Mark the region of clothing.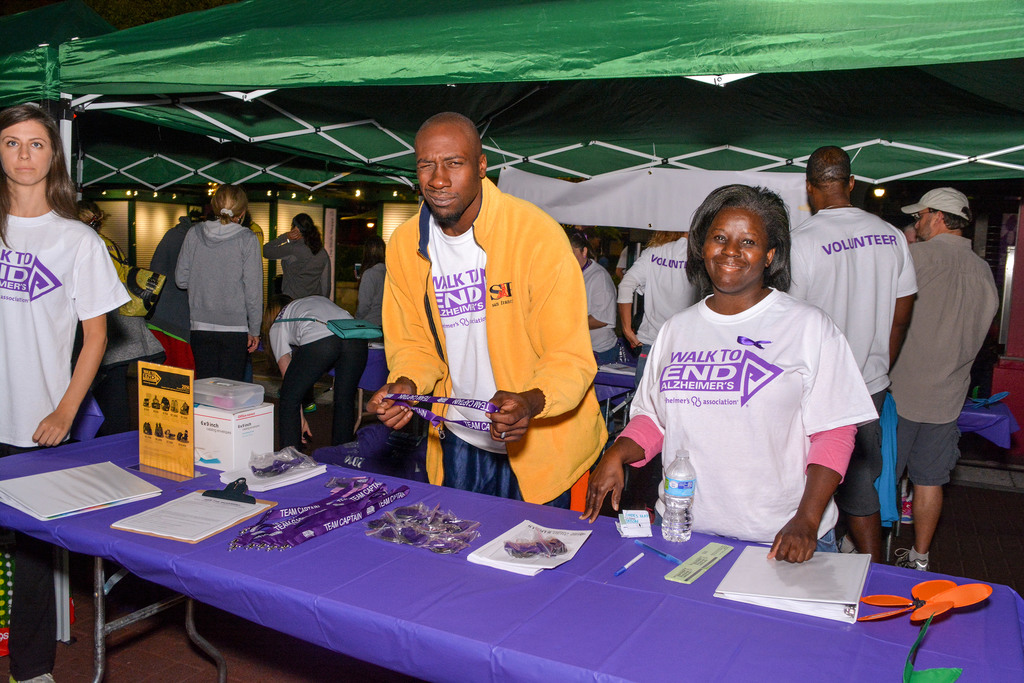
Region: 615:236:696:391.
